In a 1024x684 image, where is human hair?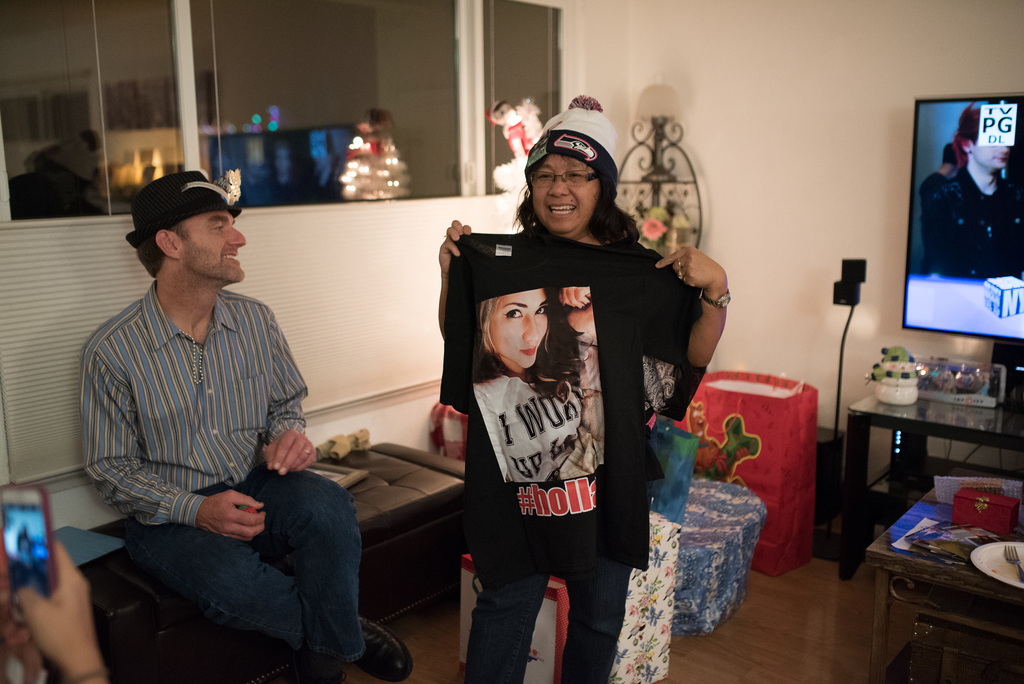
left=136, top=221, right=190, bottom=277.
